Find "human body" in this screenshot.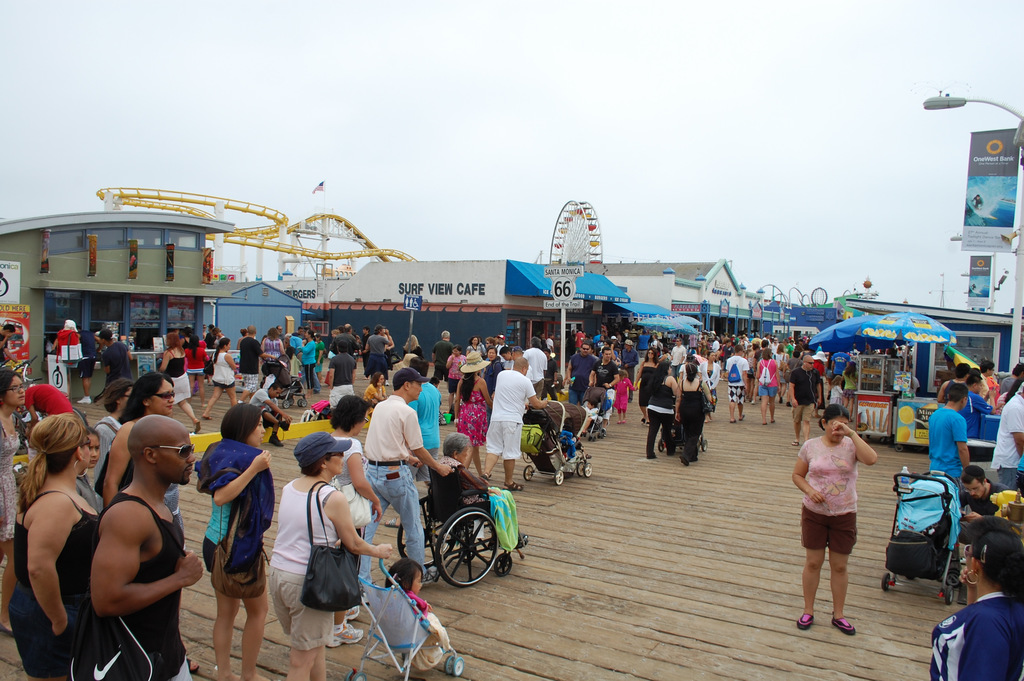
The bounding box for "human body" is 936 377 970 402.
